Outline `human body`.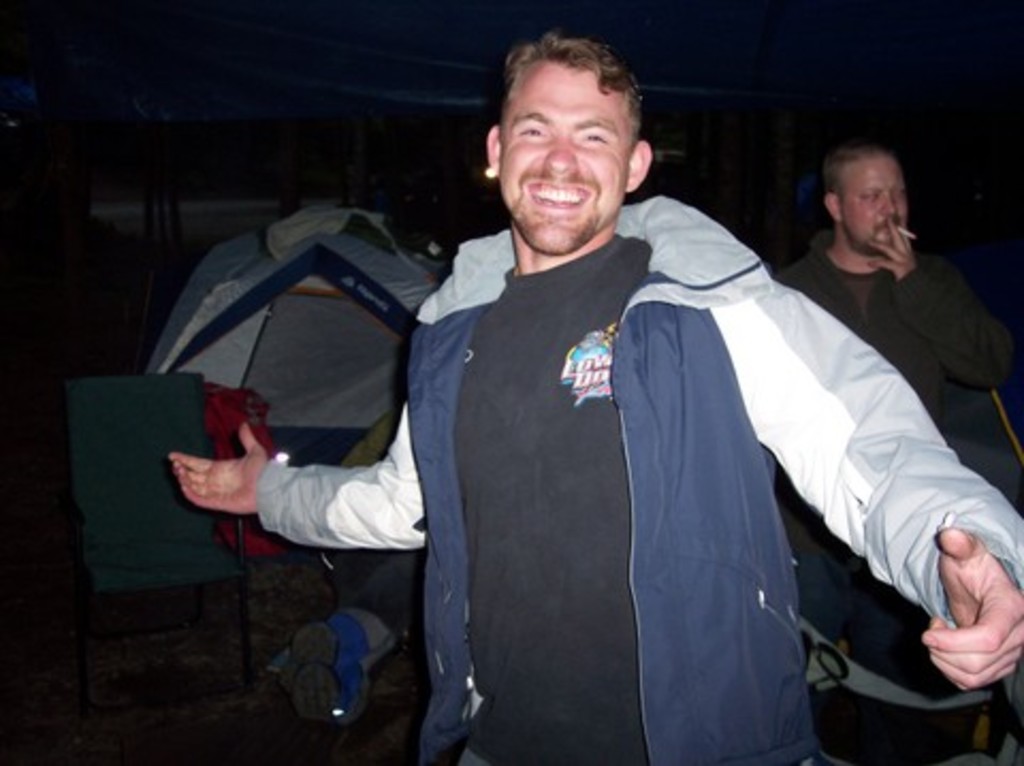
Outline: [166,28,1022,764].
